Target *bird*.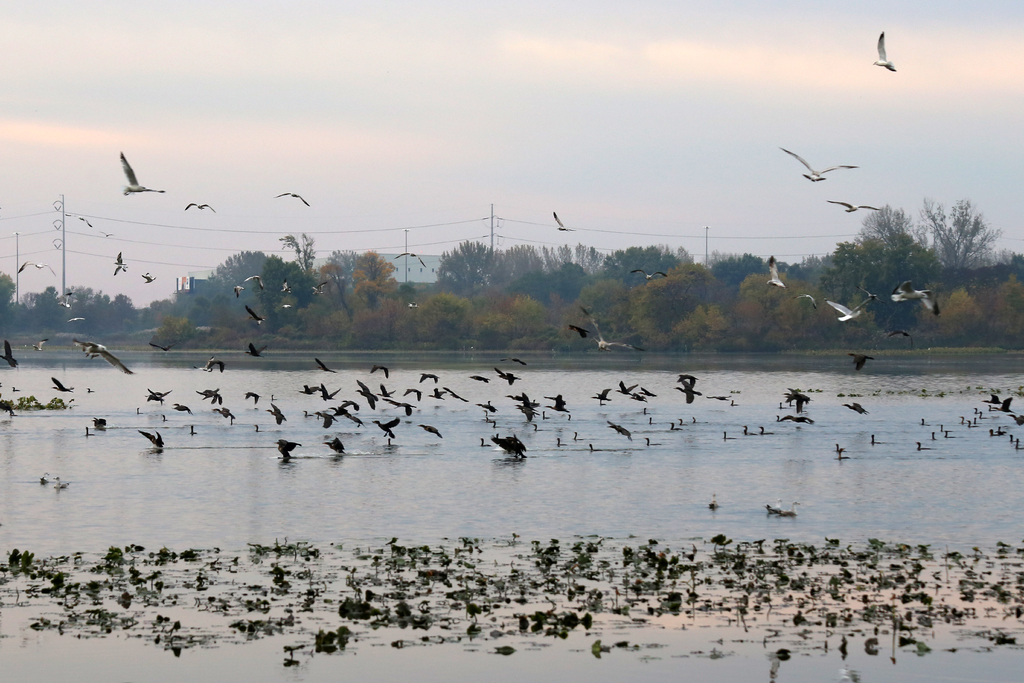
Target region: (246, 390, 266, 405).
